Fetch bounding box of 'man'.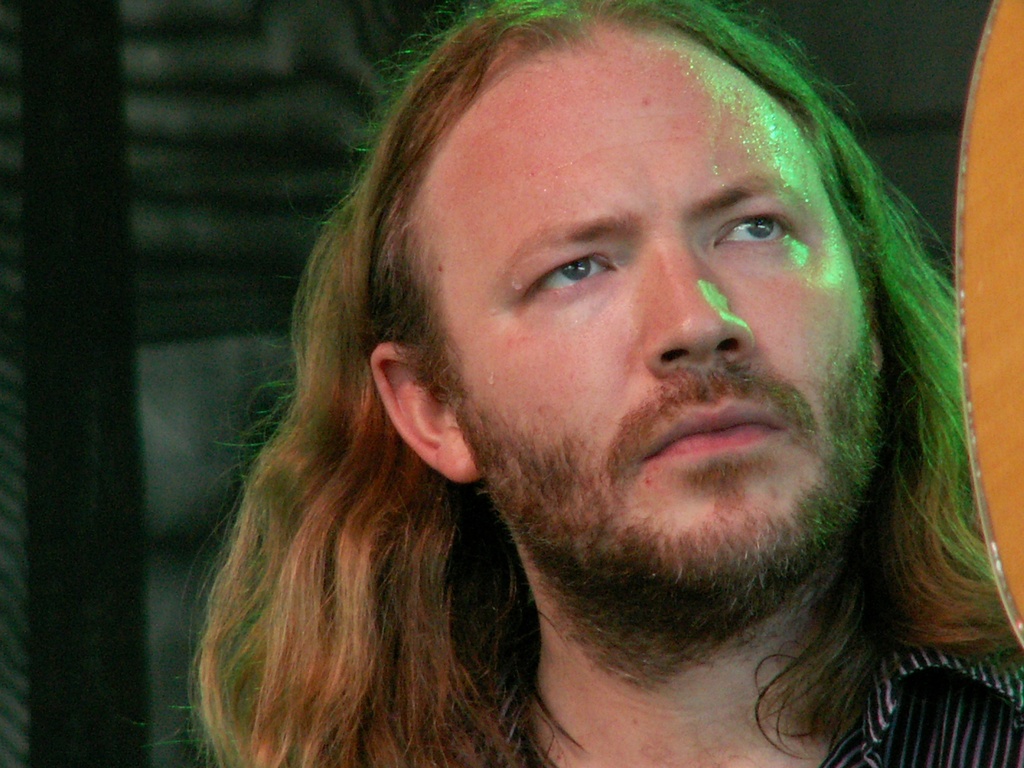
Bbox: <box>143,13,1023,758</box>.
